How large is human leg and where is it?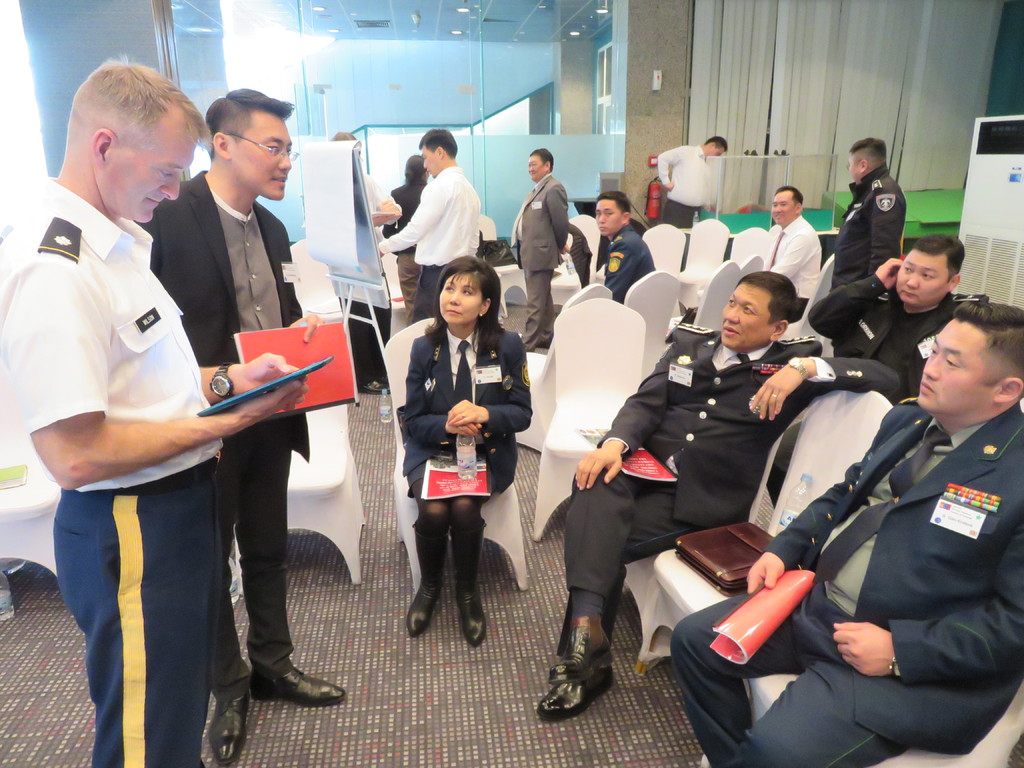
Bounding box: pyautogui.locateOnScreen(676, 591, 904, 767).
